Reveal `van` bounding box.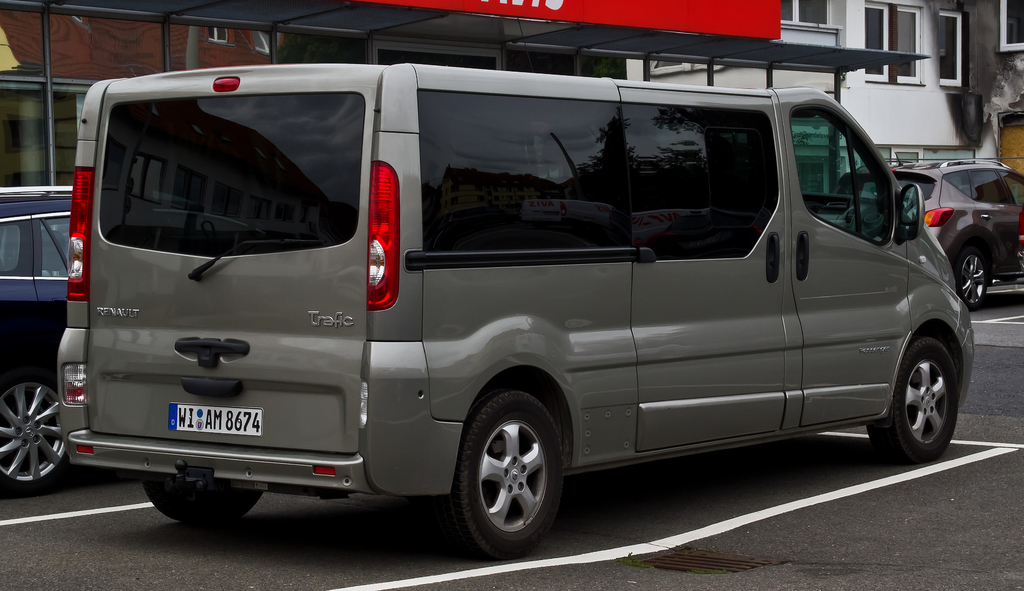
Revealed: (left=56, top=63, right=975, bottom=563).
